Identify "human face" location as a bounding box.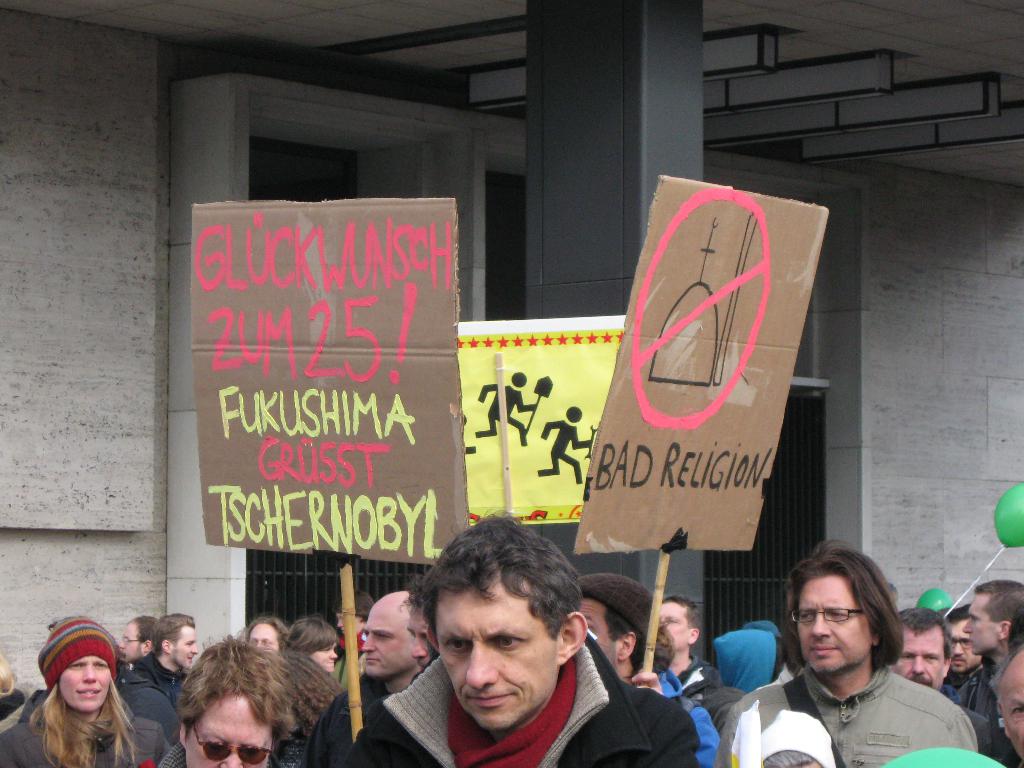
(188, 693, 277, 767).
